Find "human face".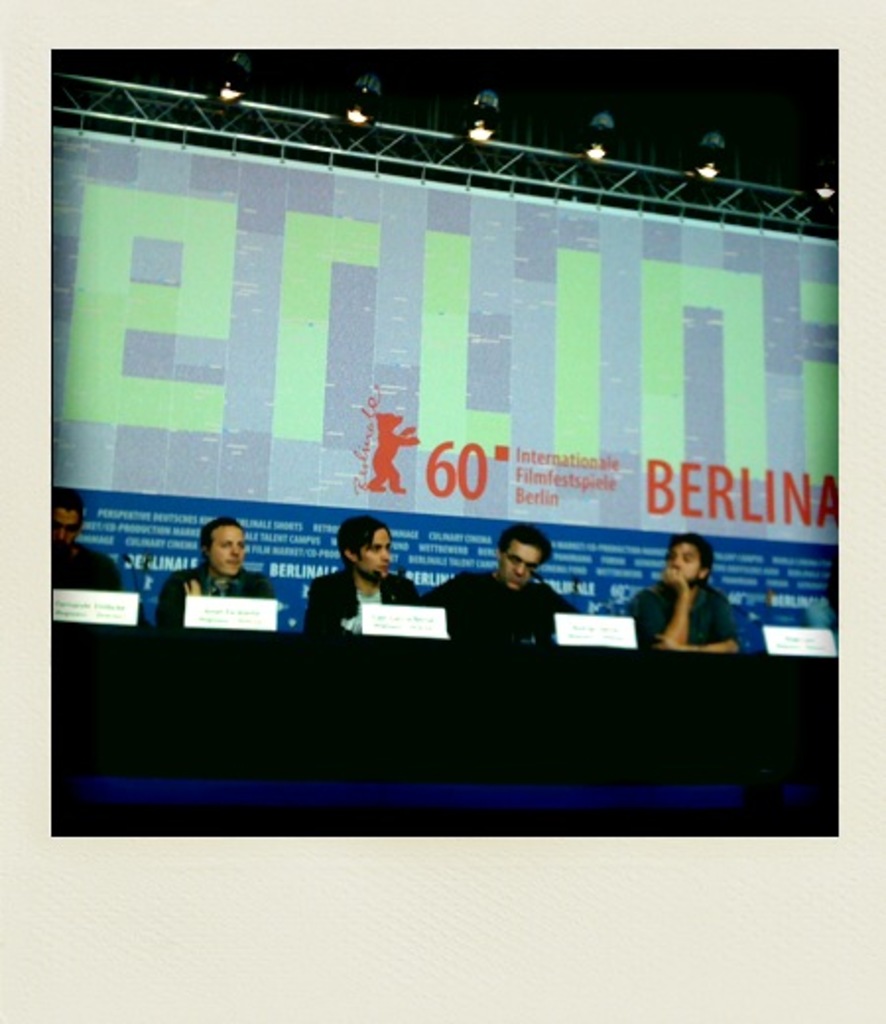
bbox(356, 528, 390, 569).
